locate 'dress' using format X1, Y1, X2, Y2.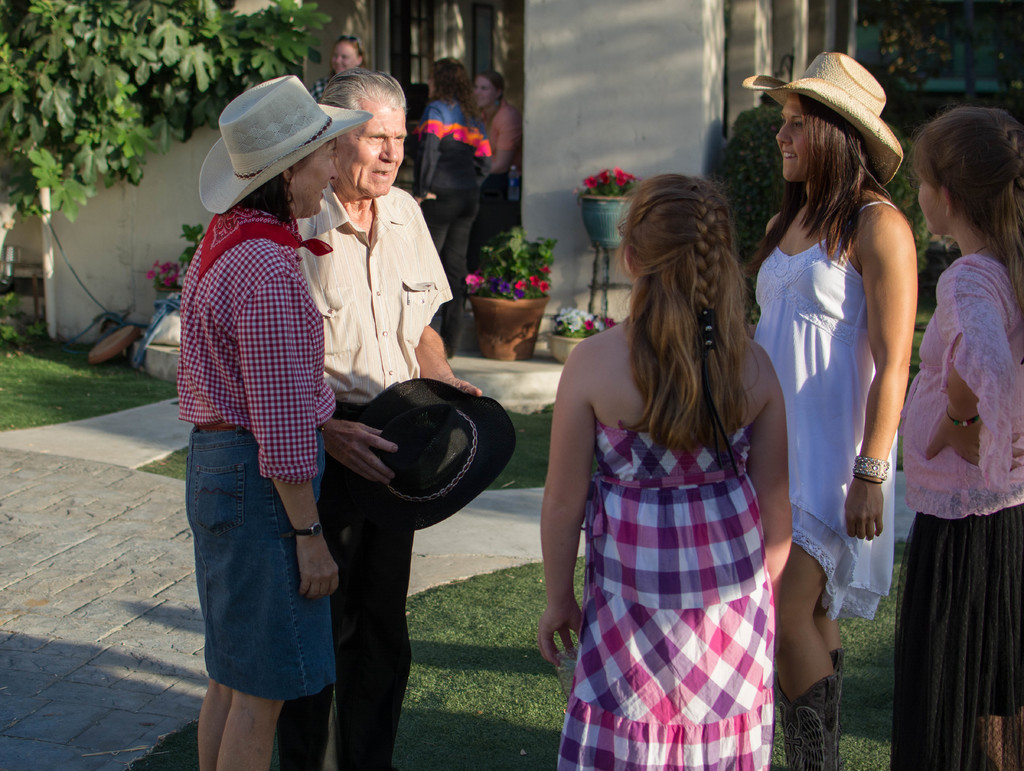
750, 203, 891, 620.
